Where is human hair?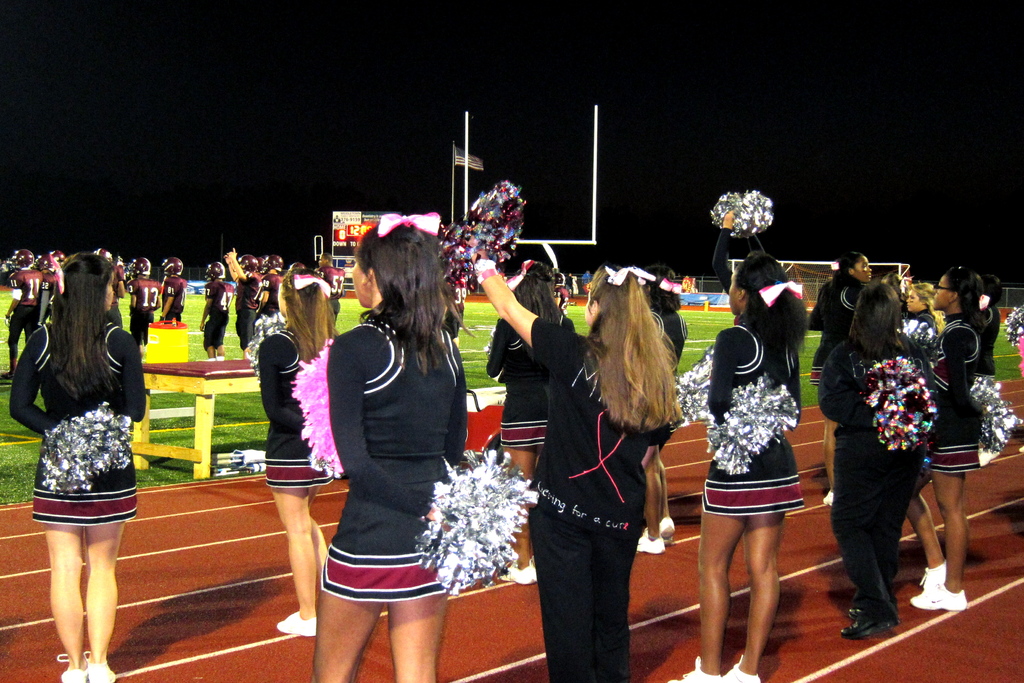
[593,265,682,432].
